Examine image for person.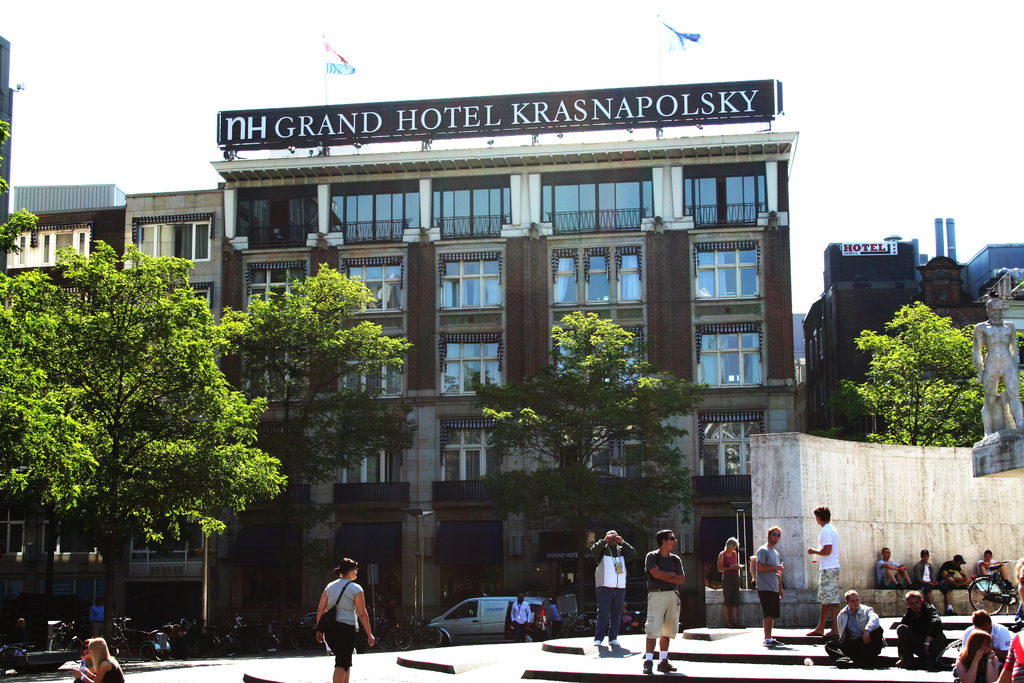
Examination result: box(753, 527, 782, 650).
